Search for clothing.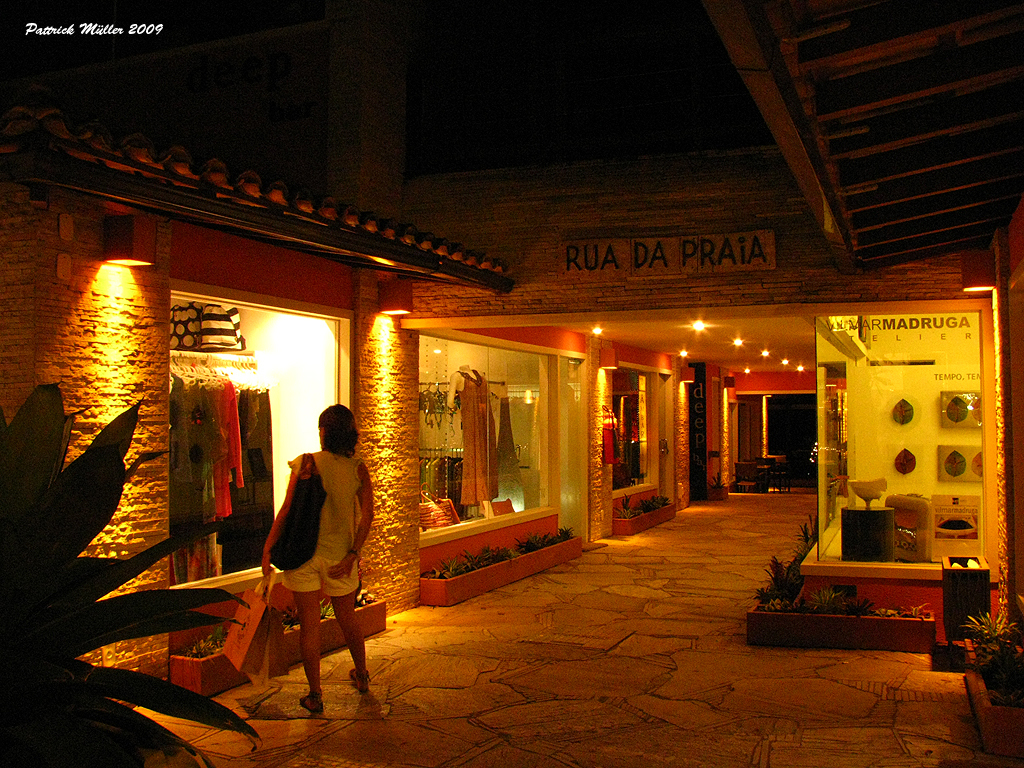
Found at [left=249, top=431, right=362, bottom=686].
